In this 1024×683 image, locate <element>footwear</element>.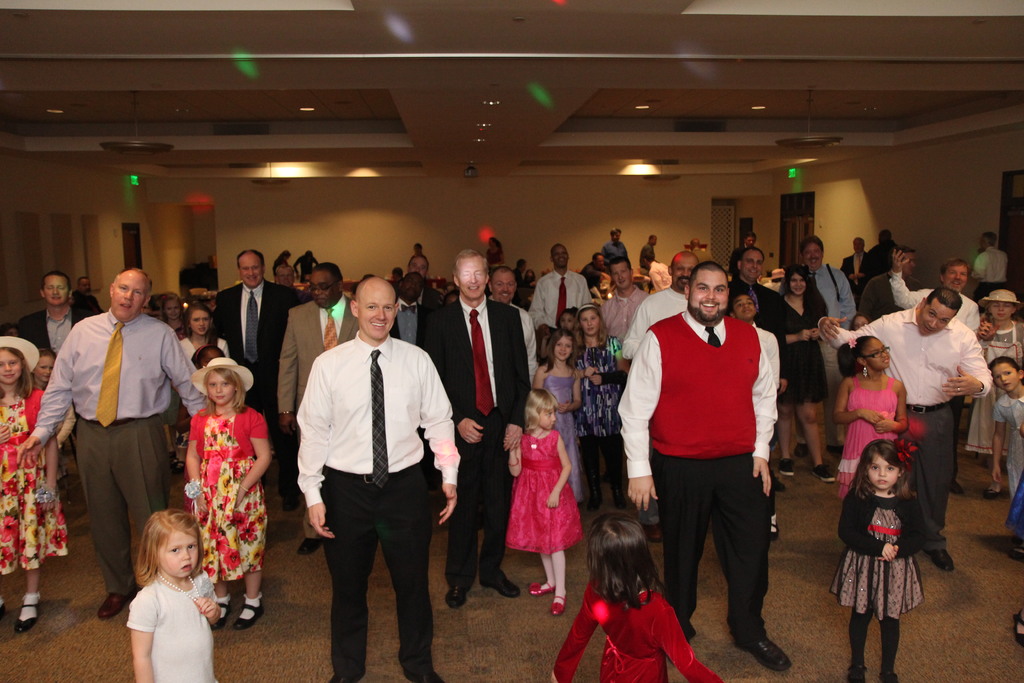
Bounding box: bbox=[444, 575, 467, 609].
